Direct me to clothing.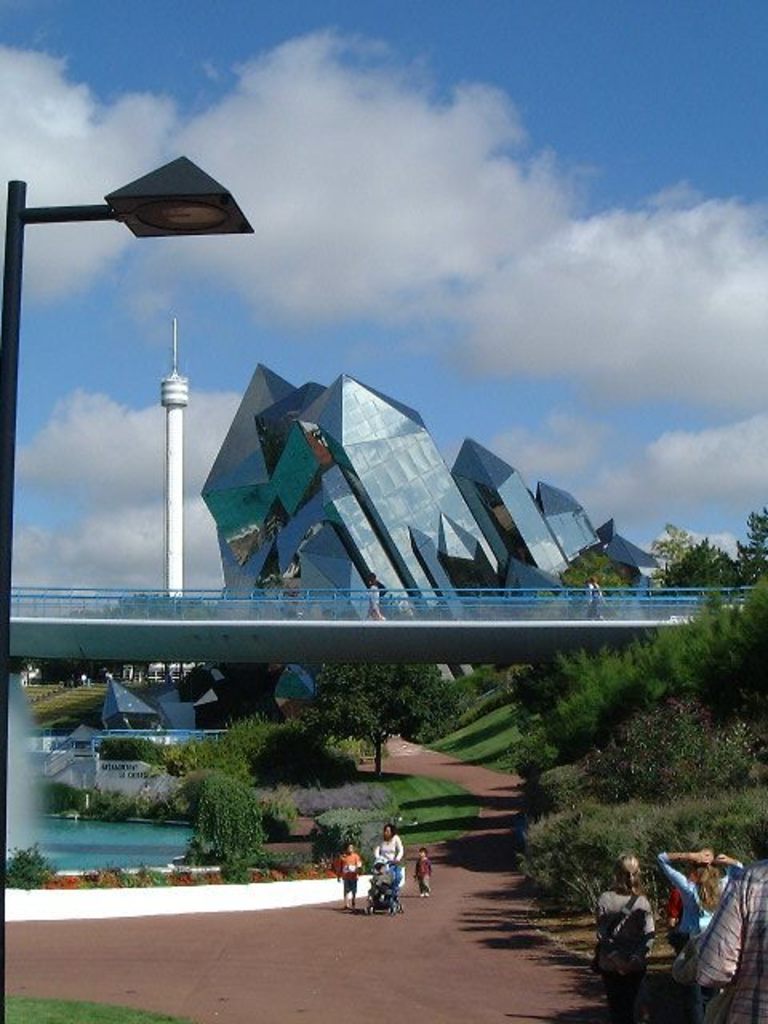
Direction: select_region(411, 853, 430, 896).
